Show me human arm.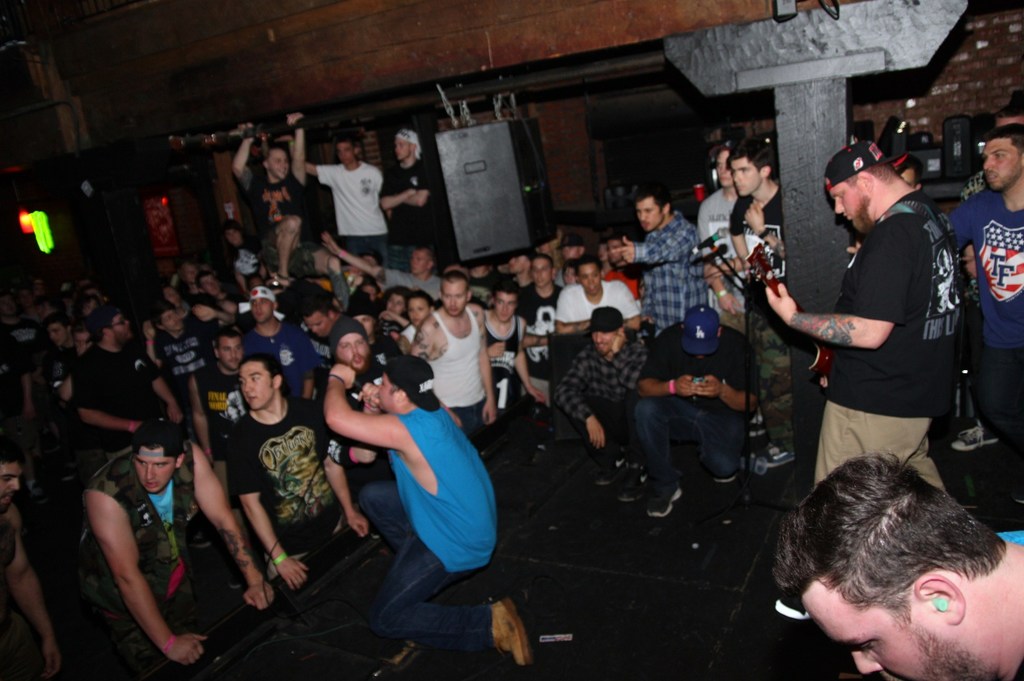
human arm is here: <bbox>703, 197, 735, 312</bbox>.
